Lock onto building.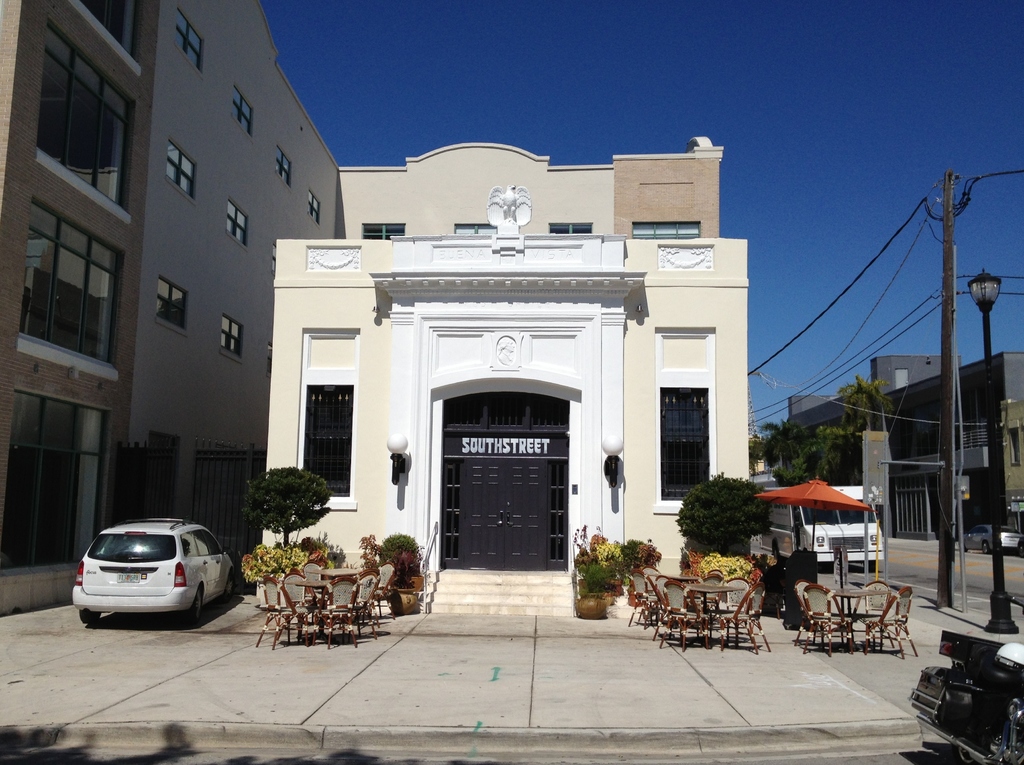
Locked: select_region(783, 355, 1023, 554).
